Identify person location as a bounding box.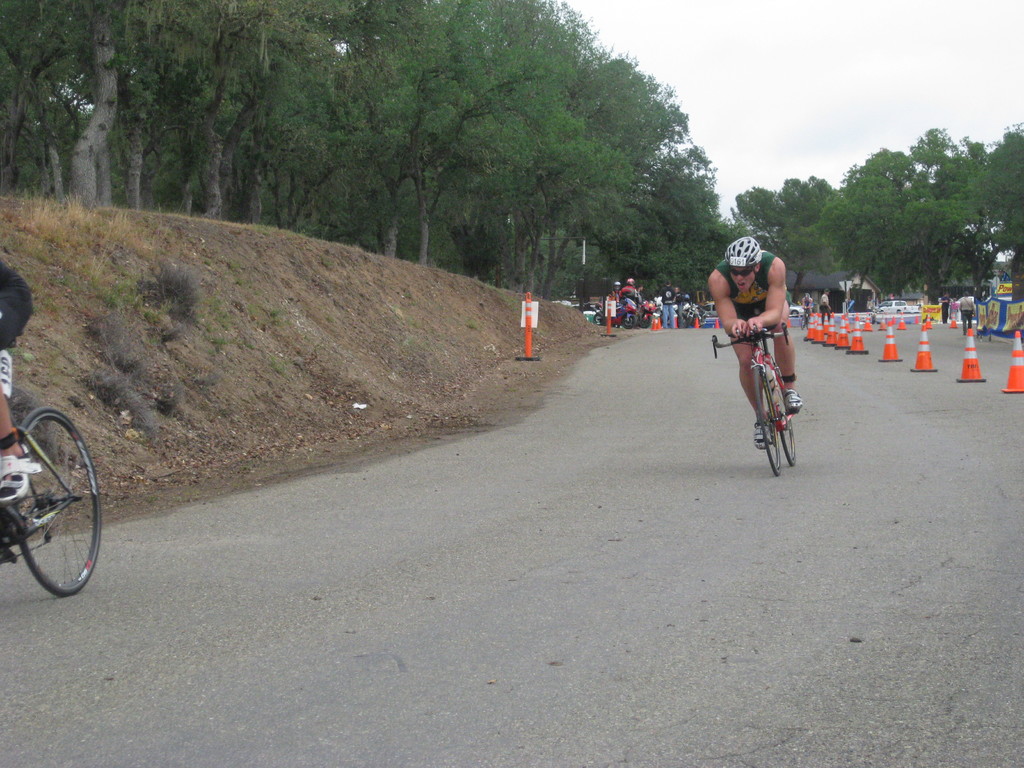
rect(669, 283, 693, 323).
